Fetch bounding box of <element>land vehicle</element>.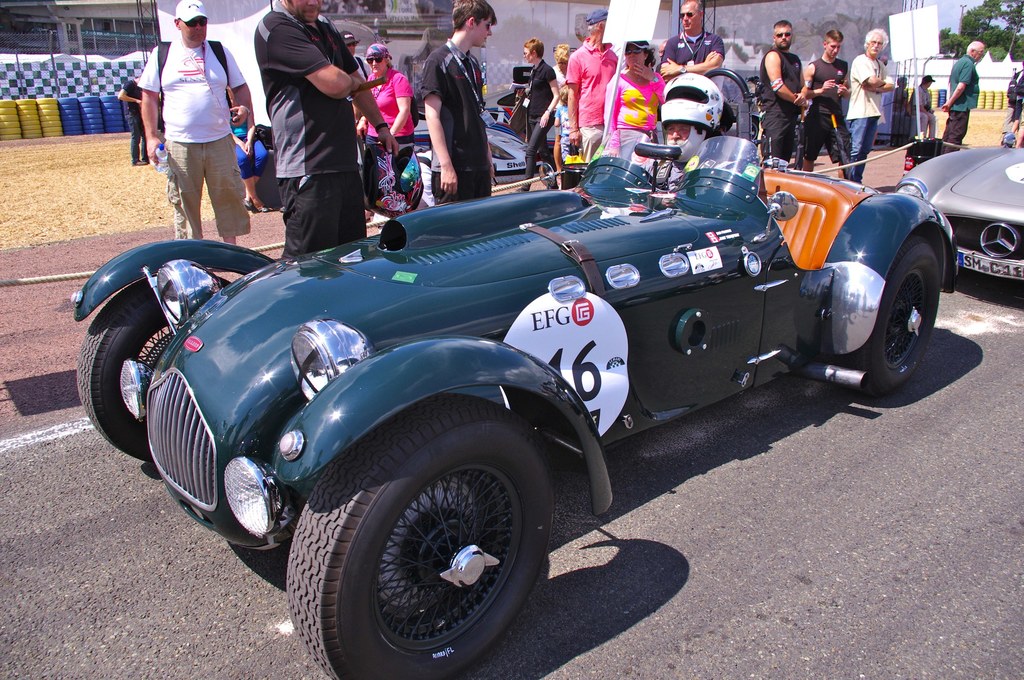
Bbox: (x1=885, y1=149, x2=1023, y2=286).
